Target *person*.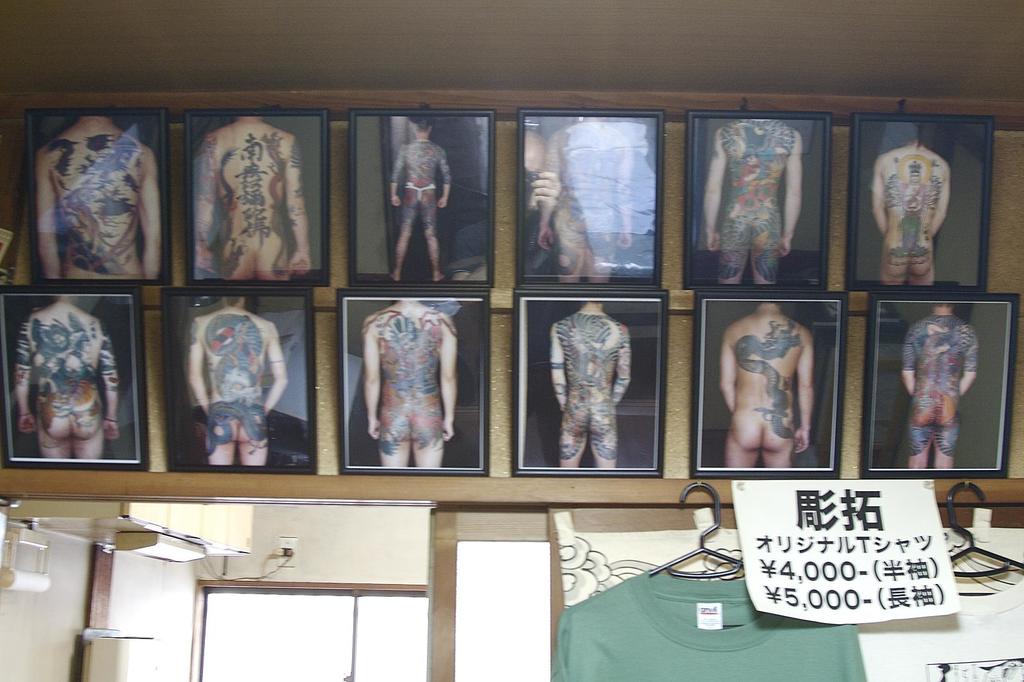
Target region: <region>28, 106, 164, 283</region>.
